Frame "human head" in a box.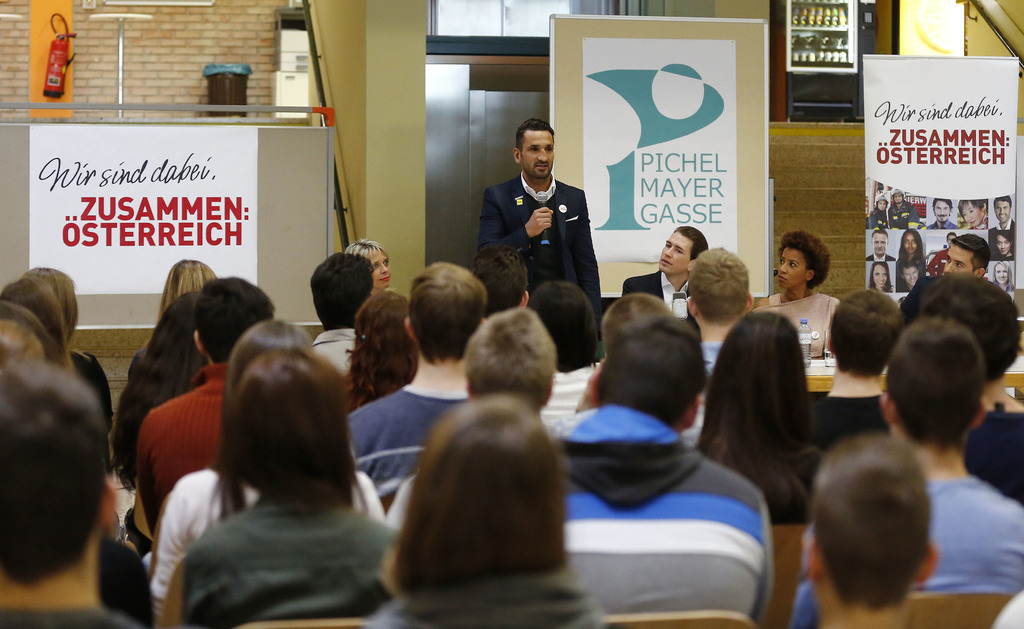
(x1=112, y1=289, x2=208, y2=492).
